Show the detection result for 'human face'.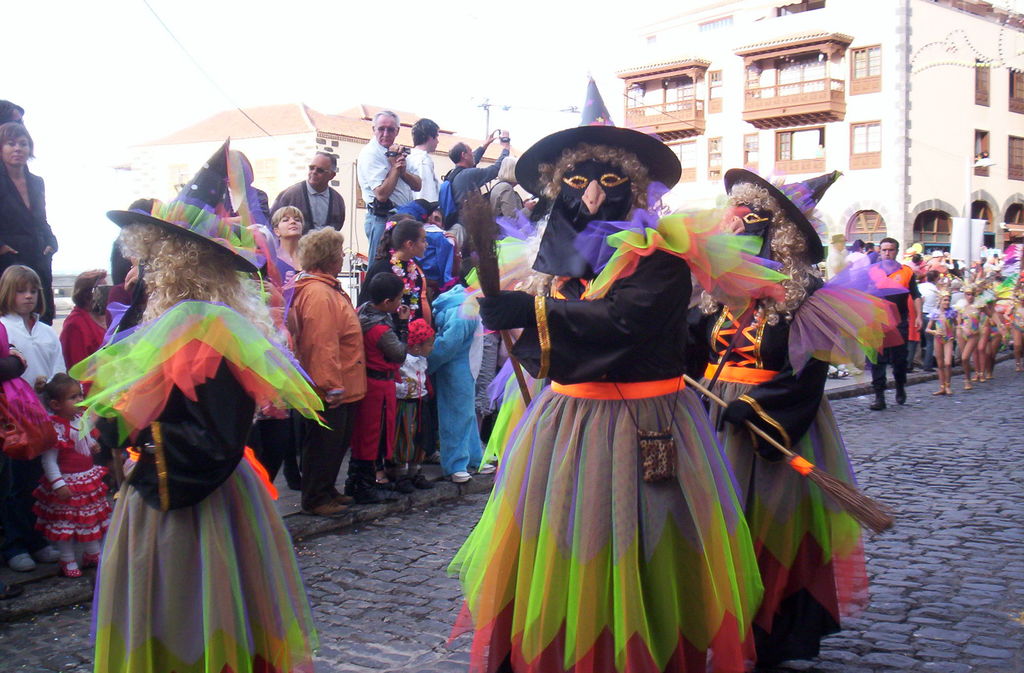
0,138,31,166.
